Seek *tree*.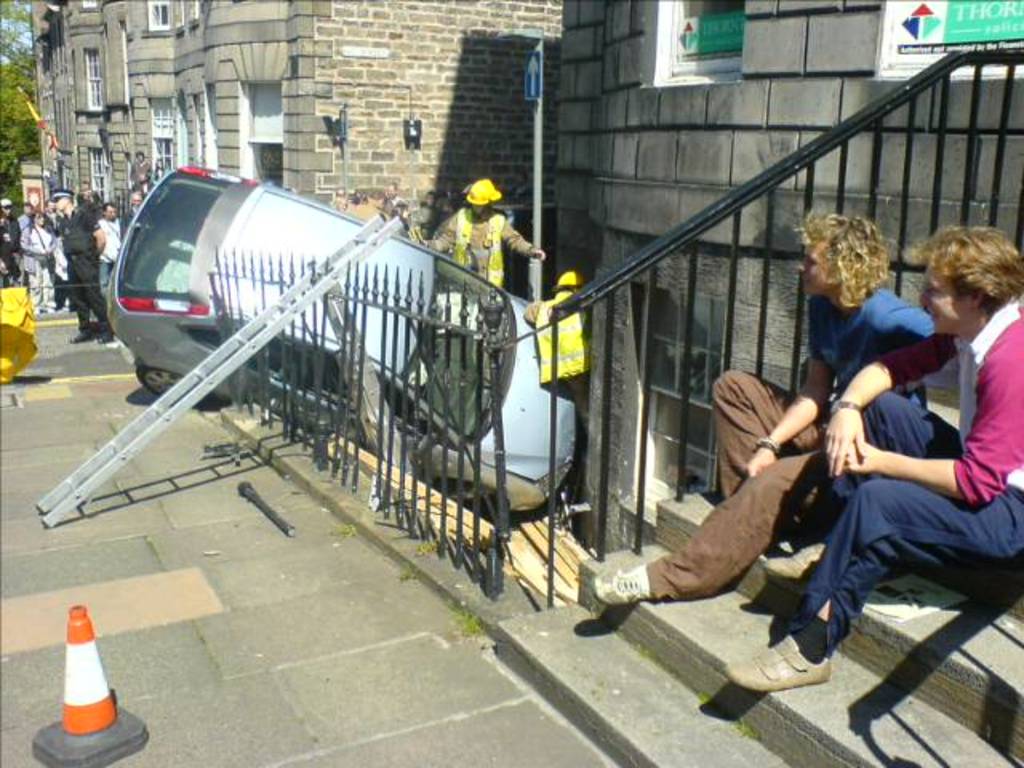
0, 0, 42, 221.
